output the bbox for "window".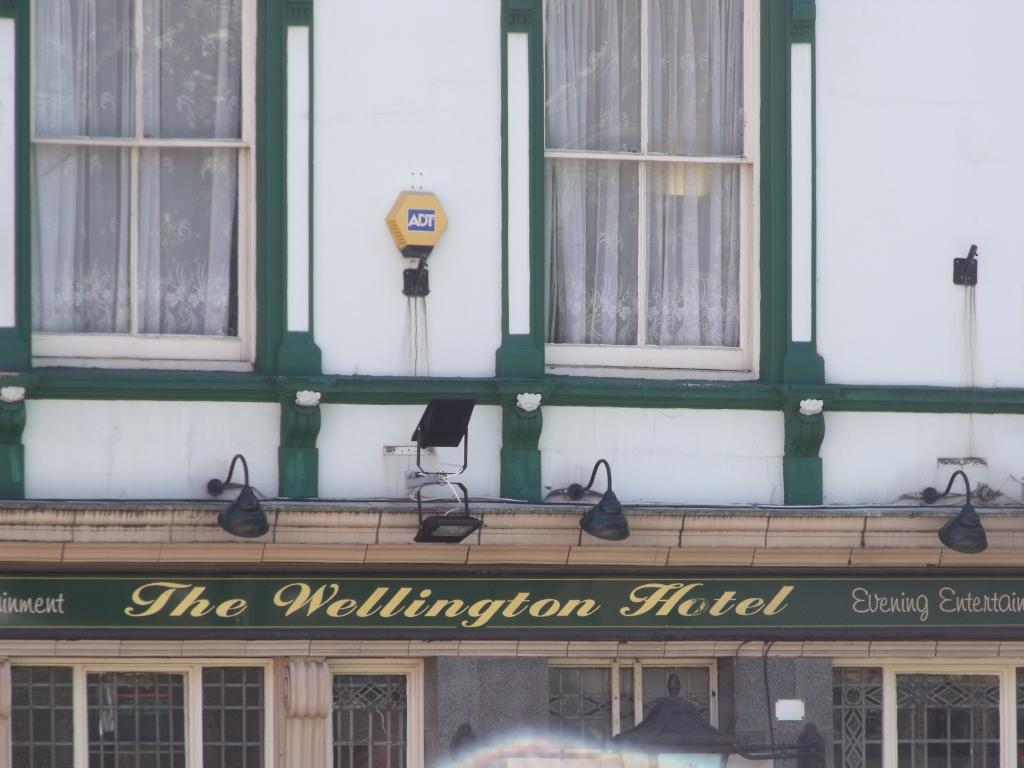
<bbox>11, 0, 269, 379</bbox>.
